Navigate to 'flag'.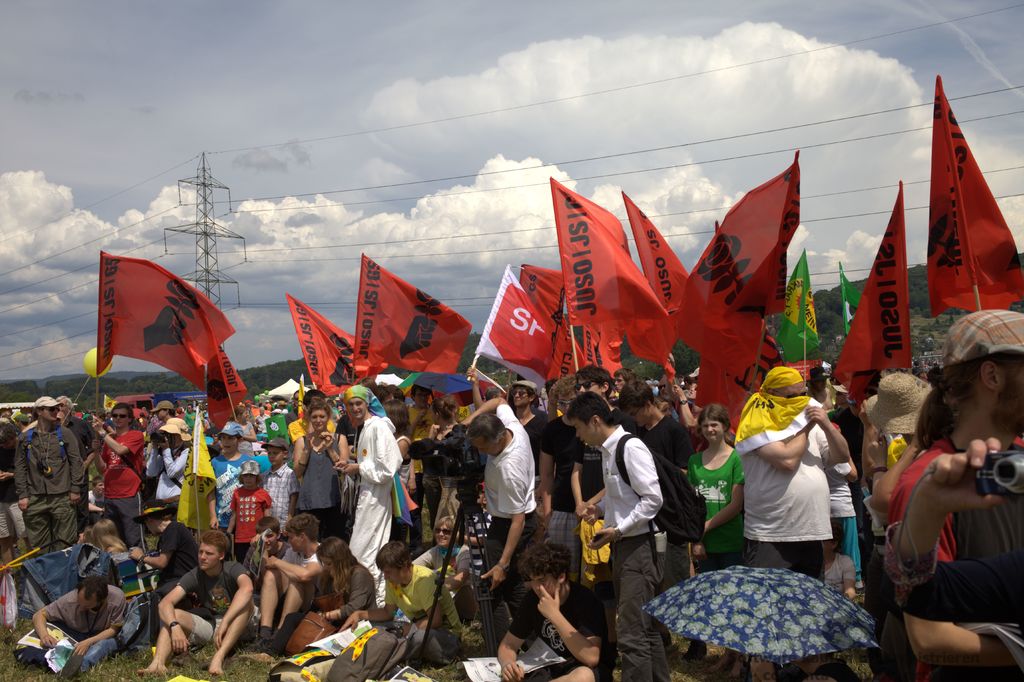
Navigation target: crop(357, 248, 473, 378).
